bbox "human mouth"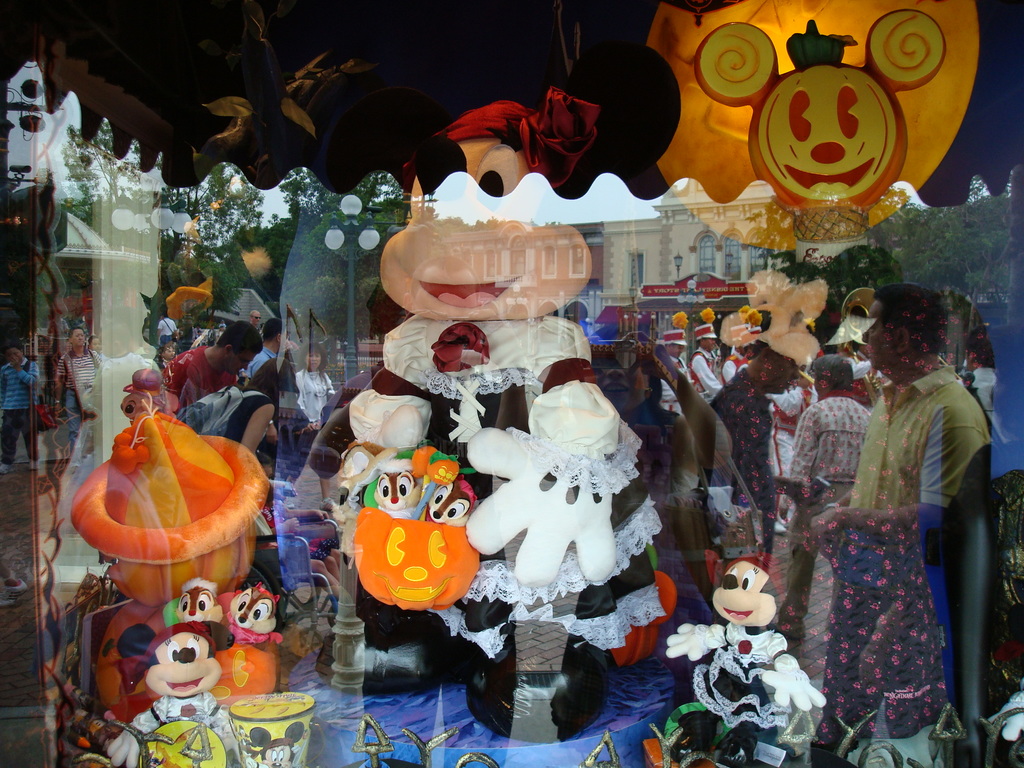
(855,348,877,365)
